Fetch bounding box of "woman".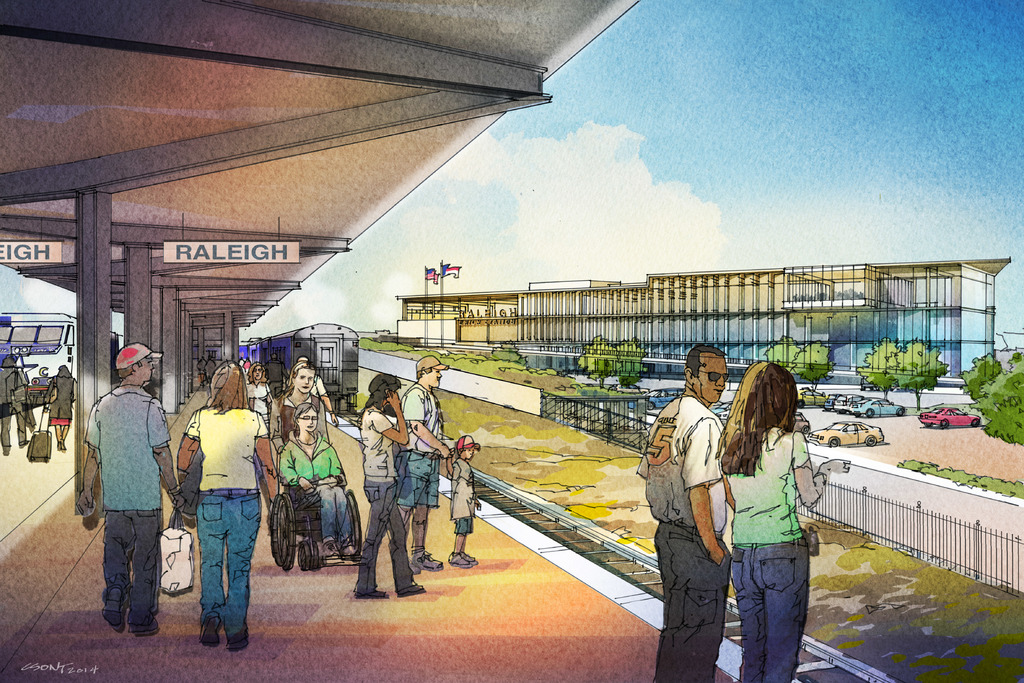
Bbox: region(179, 363, 280, 648).
